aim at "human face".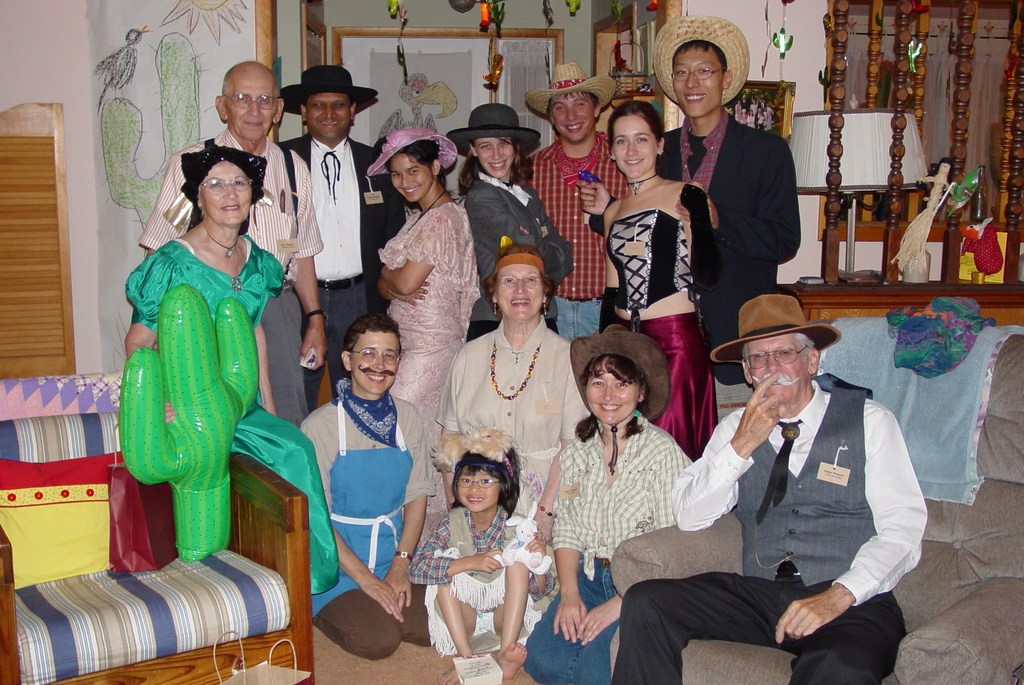
Aimed at bbox(305, 93, 350, 140).
